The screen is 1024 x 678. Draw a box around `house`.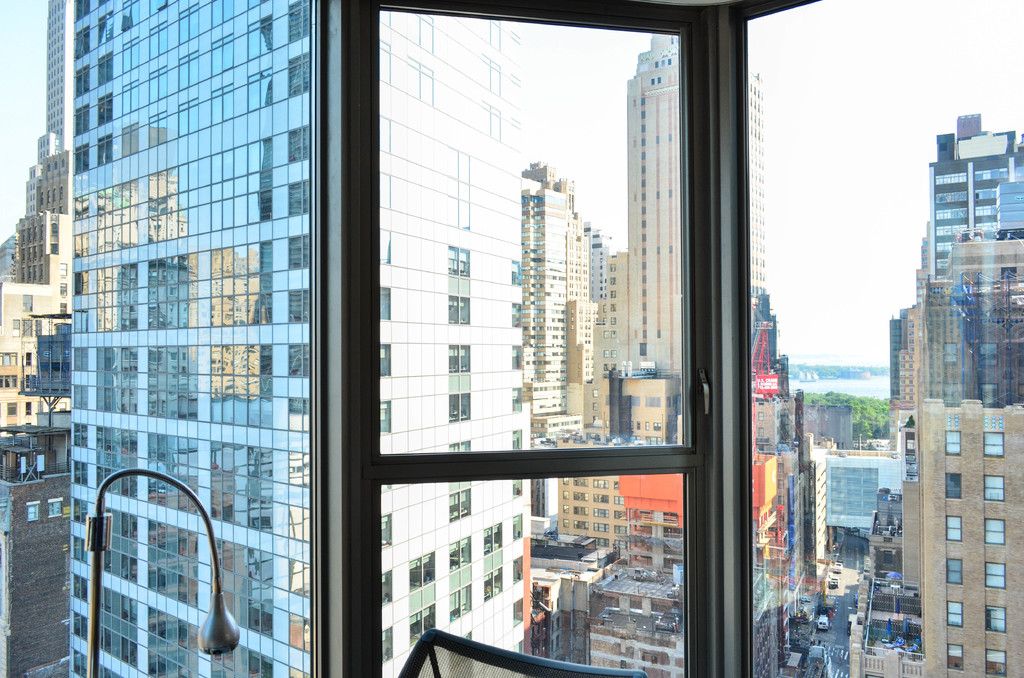
l=600, t=54, r=686, b=376.
